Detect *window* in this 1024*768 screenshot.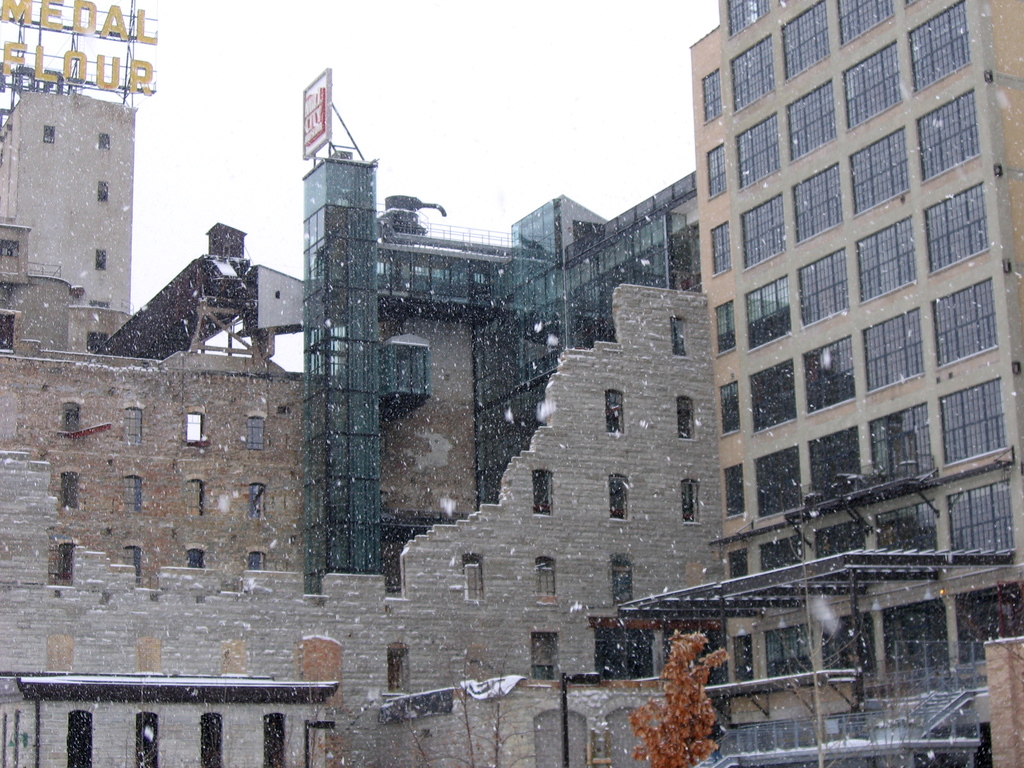
Detection: (48,540,79,584).
